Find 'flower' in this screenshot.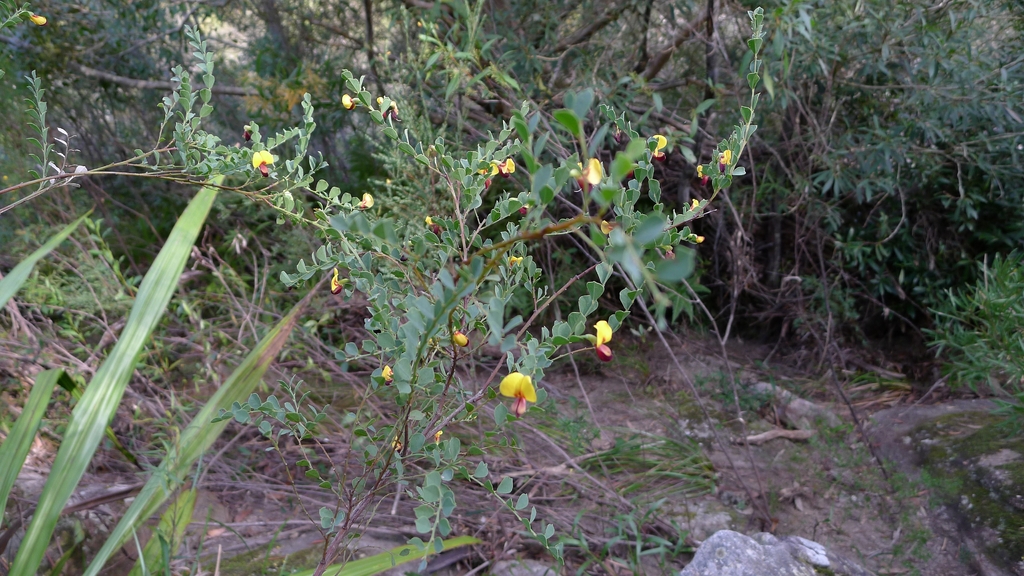
The bounding box for 'flower' is box(687, 232, 705, 243).
